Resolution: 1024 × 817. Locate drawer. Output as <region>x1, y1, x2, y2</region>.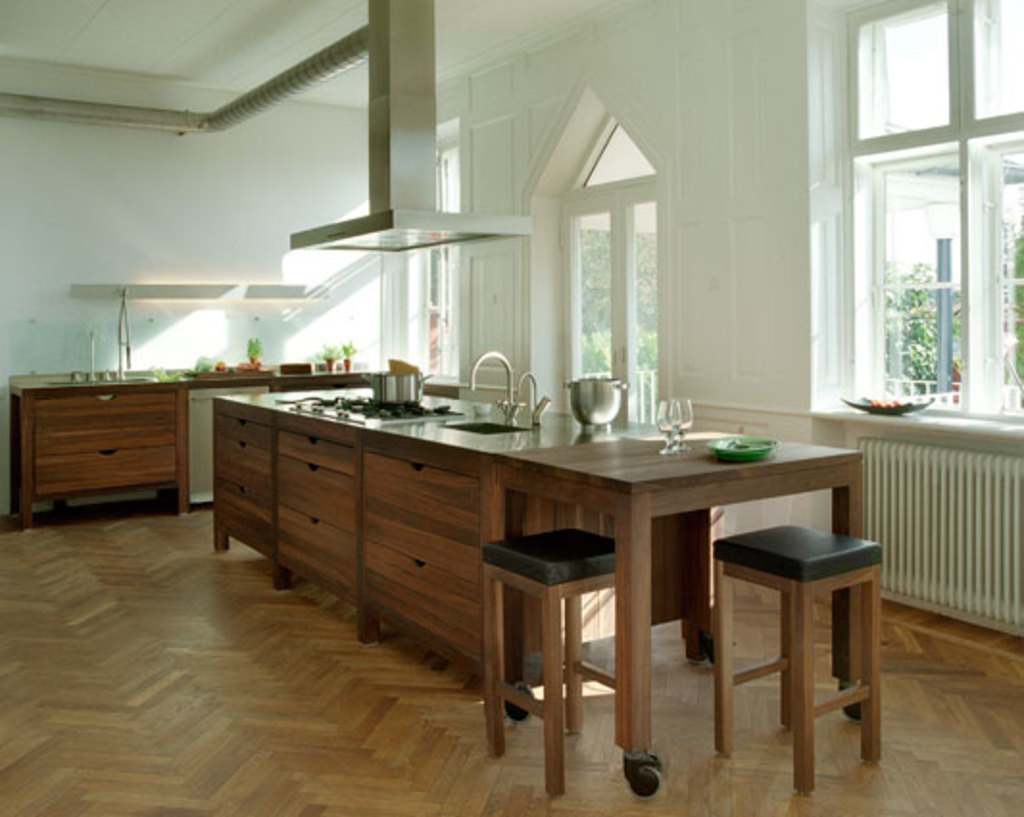
<region>33, 392, 179, 450</region>.
